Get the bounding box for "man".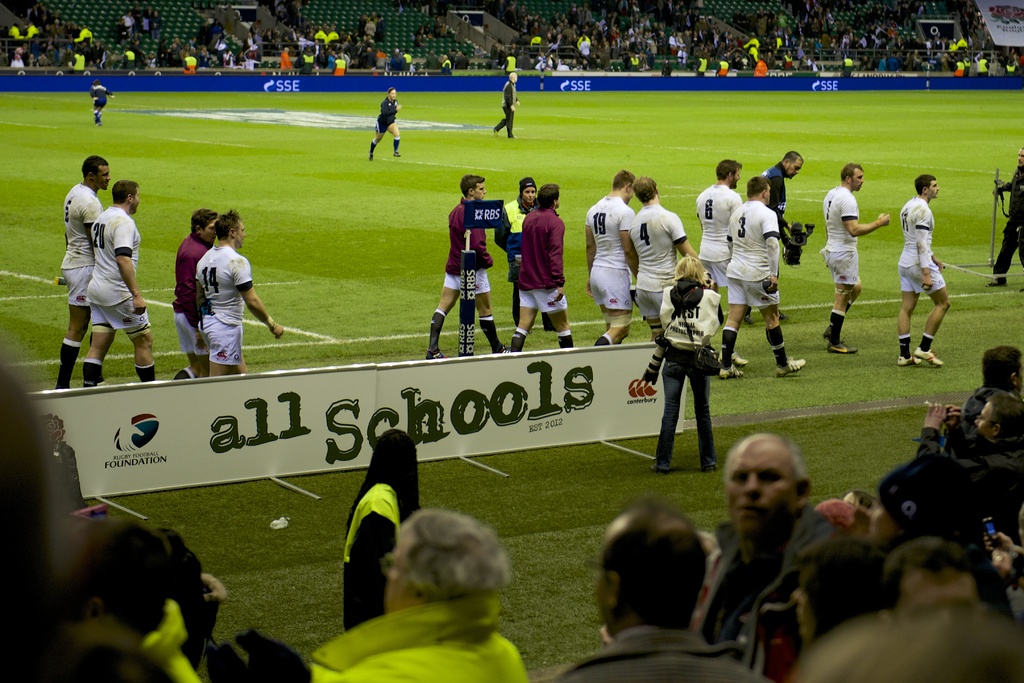
<box>513,183,572,354</box>.
